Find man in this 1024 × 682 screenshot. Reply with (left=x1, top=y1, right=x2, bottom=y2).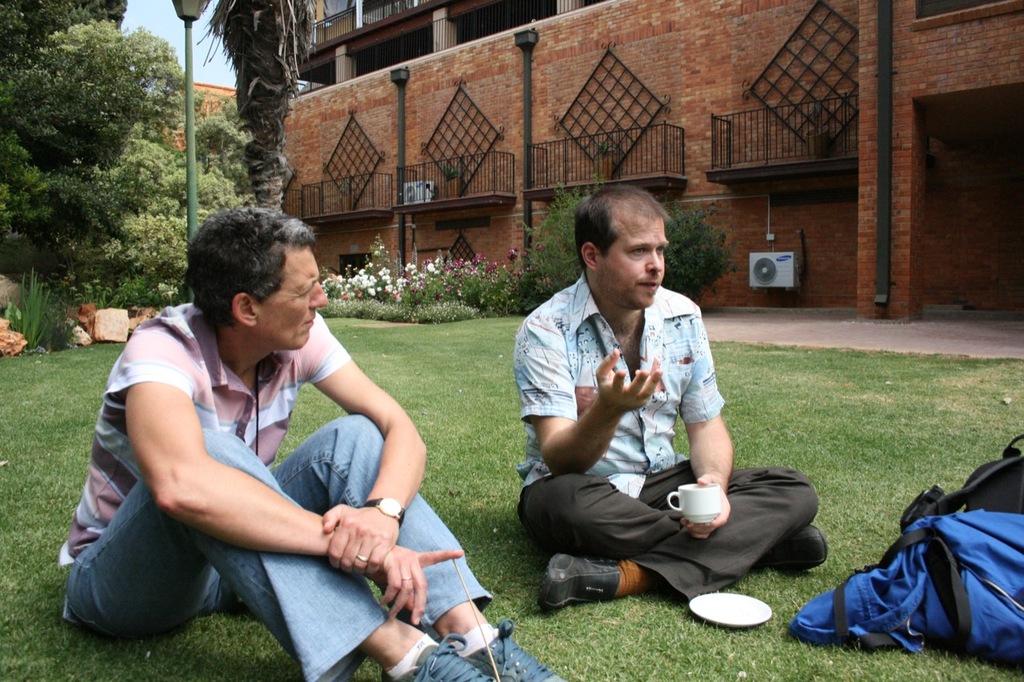
(left=510, top=187, right=770, bottom=622).
